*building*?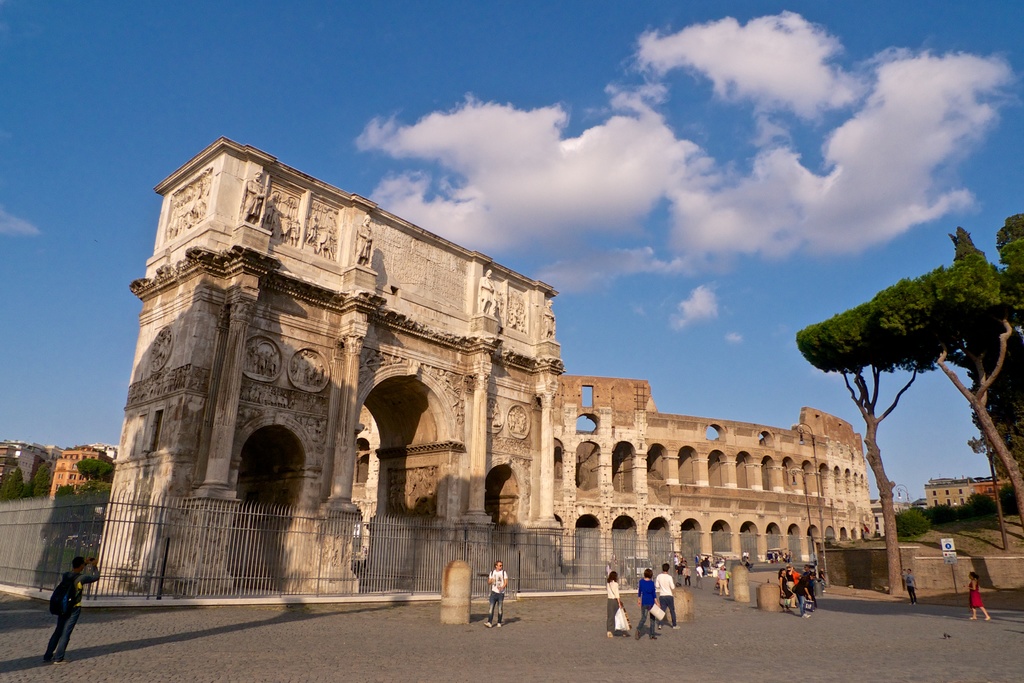
576, 376, 875, 571
